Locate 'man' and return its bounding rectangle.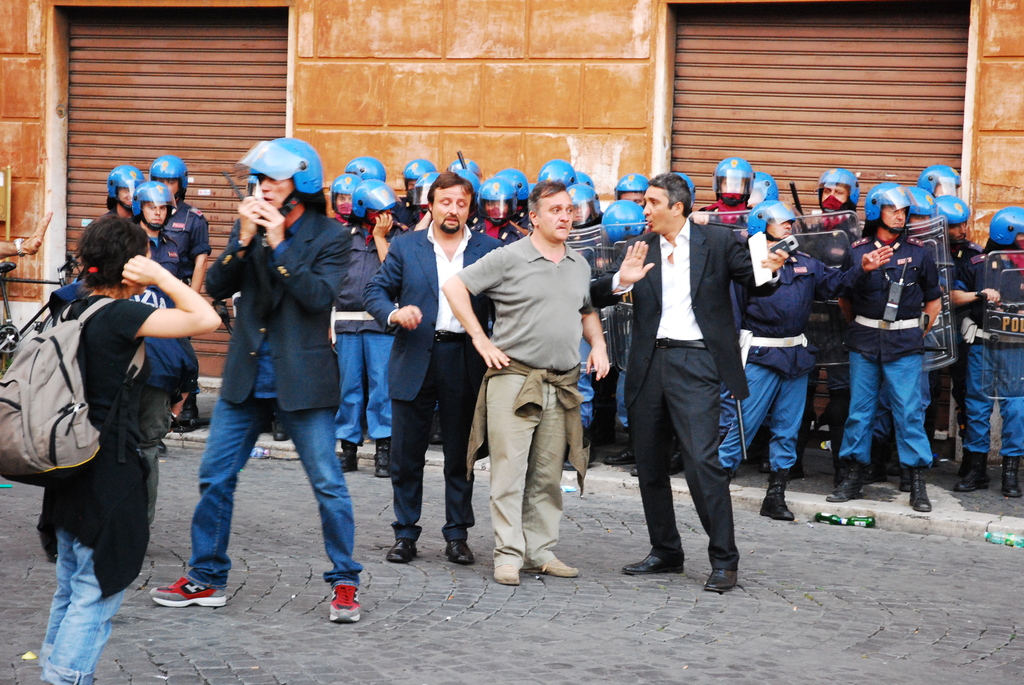
[102, 164, 147, 222].
